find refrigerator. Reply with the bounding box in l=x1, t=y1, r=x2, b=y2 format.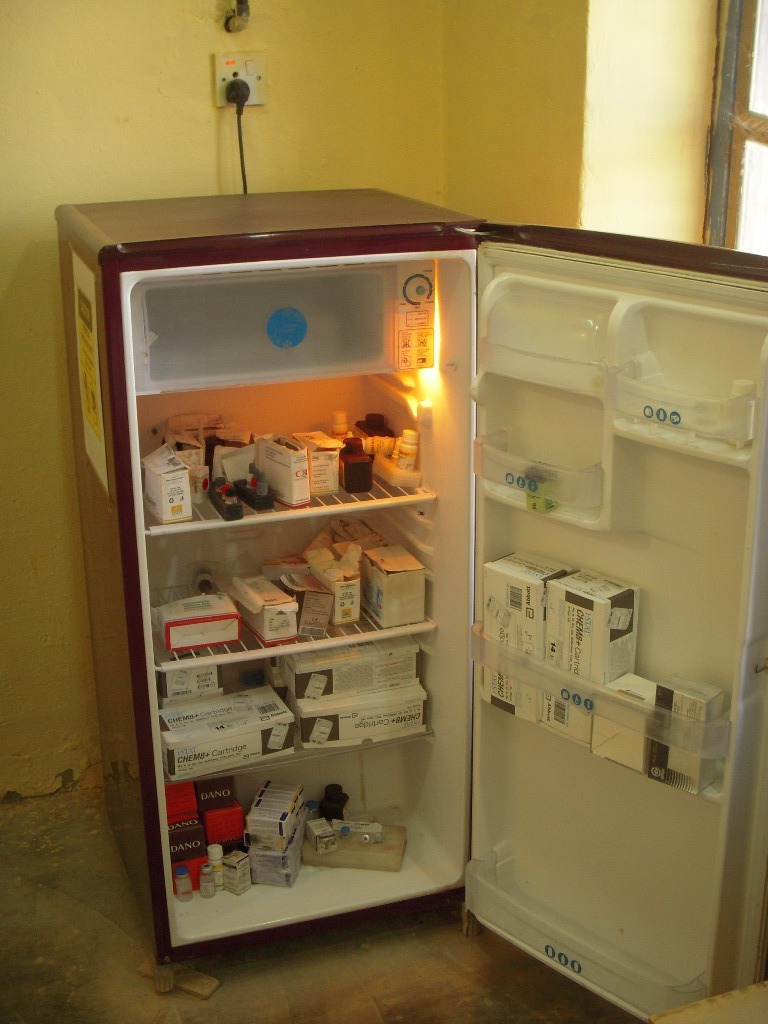
l=52, t=183, r=767, b=1023.
